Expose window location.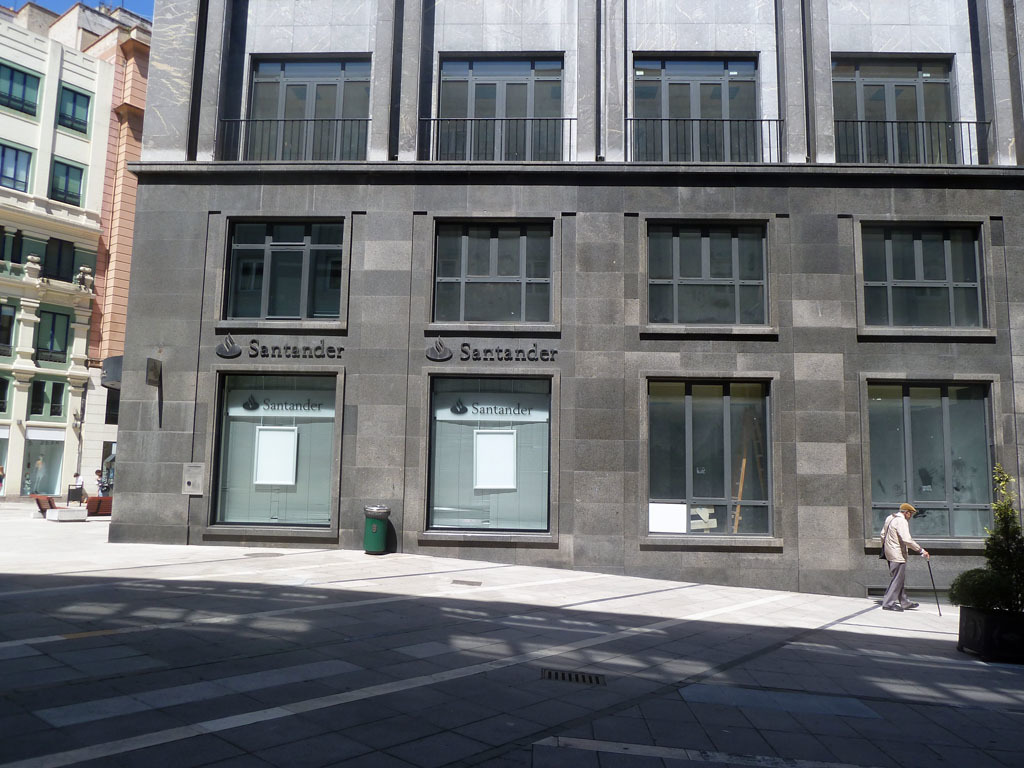
Exposed at left=629, top=371, right=781, bottom=550.
